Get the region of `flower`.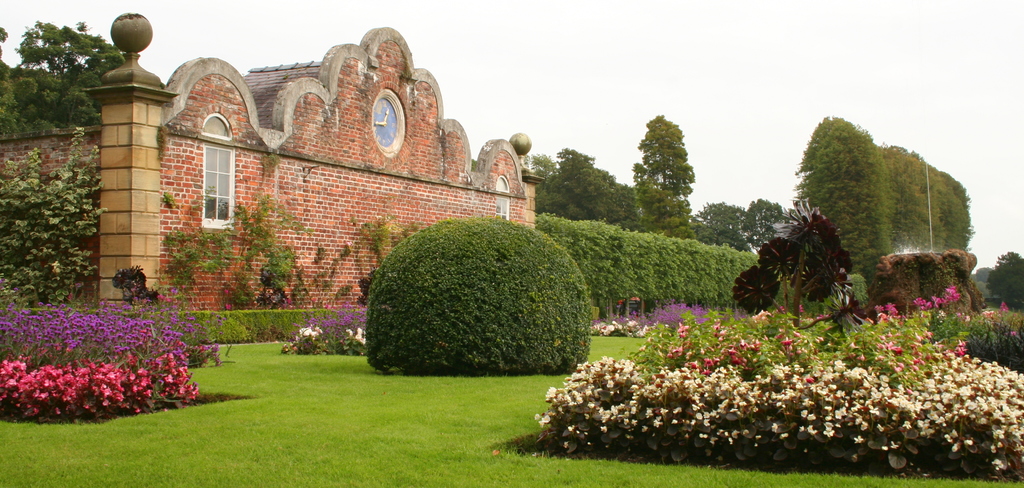
[8, 307, 230, 359].
